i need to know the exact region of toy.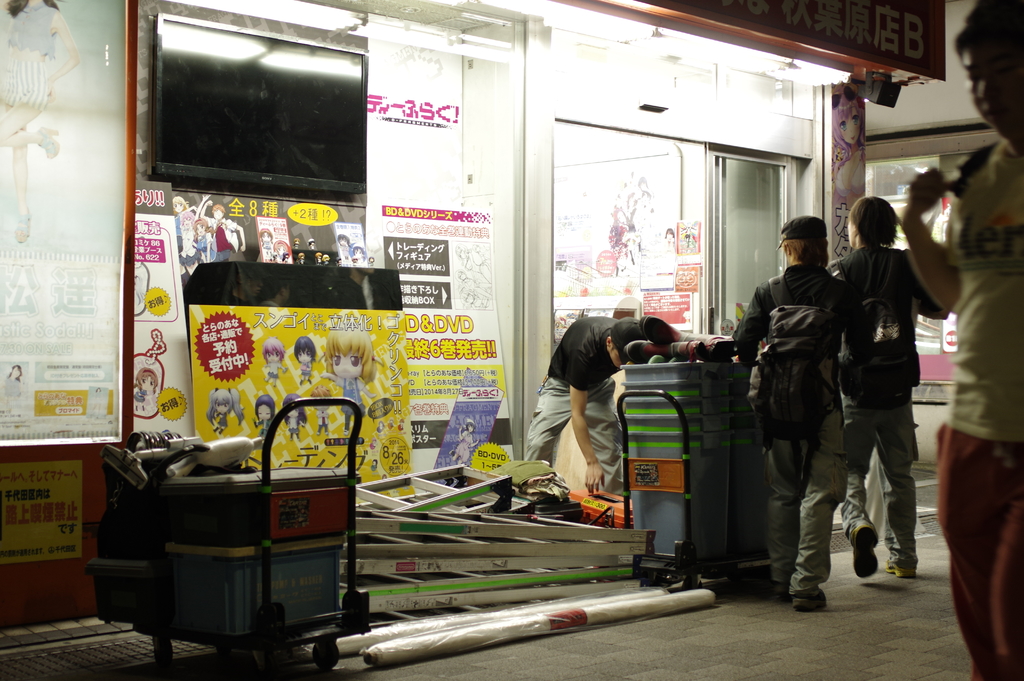
Region: 129/368/159/413.
